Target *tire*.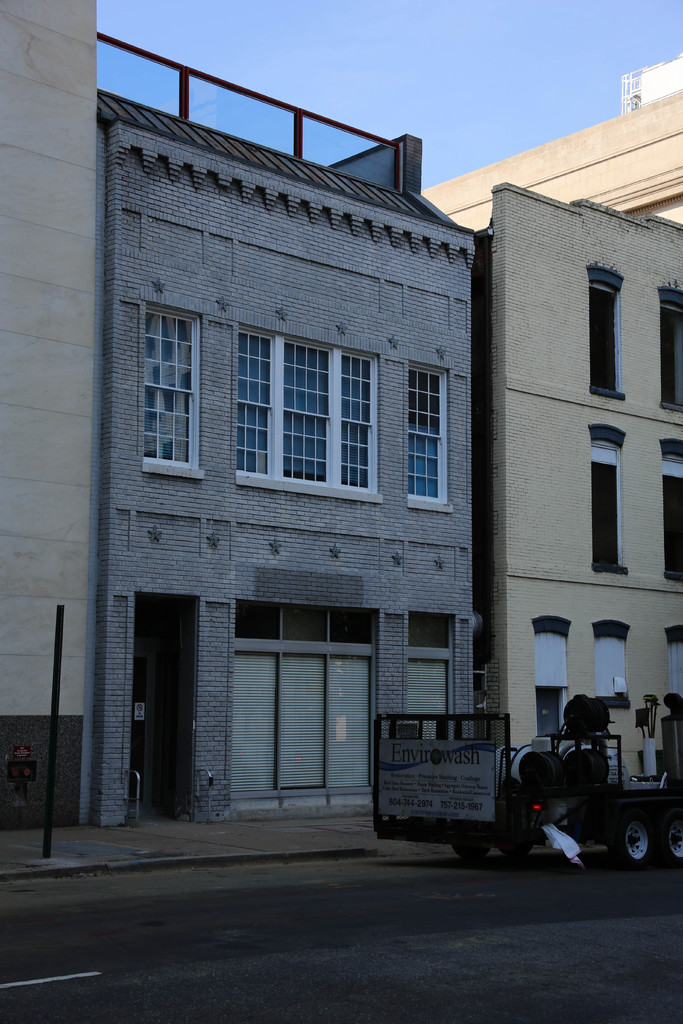
Target region: BBox(659, 809, 680, 858).
